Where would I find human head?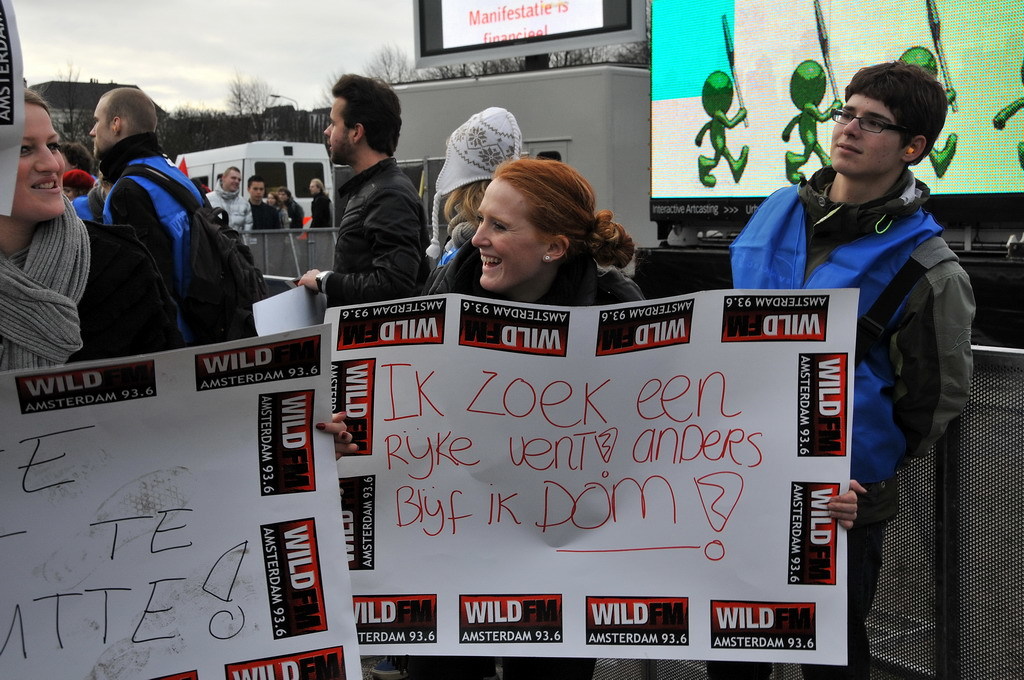
At (left=277, top=188, right=290, bottom=203).
